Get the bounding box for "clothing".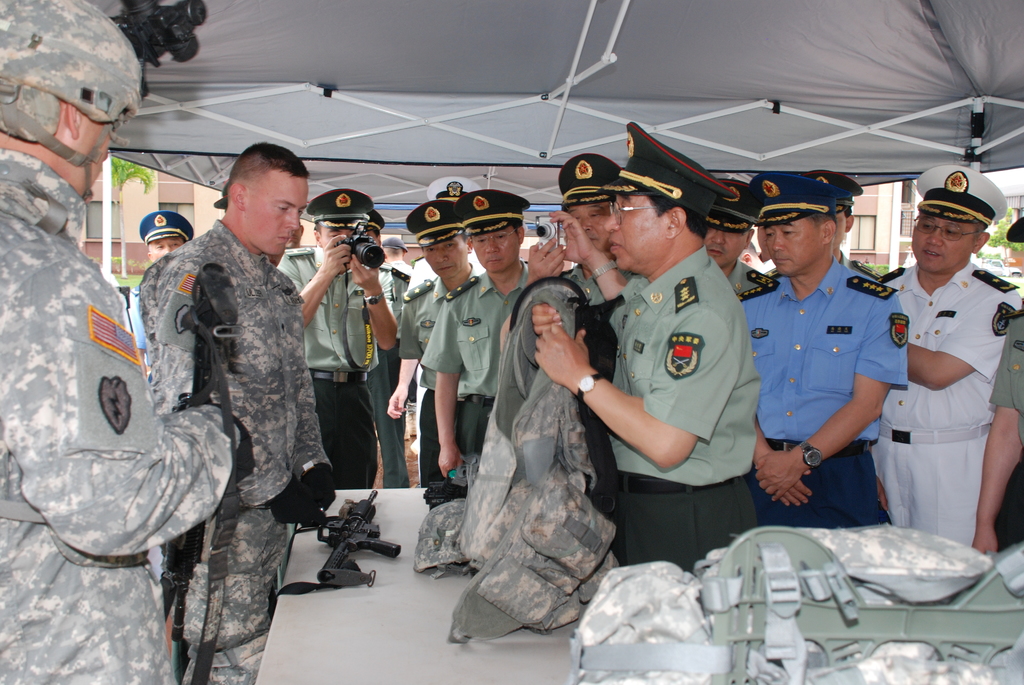
[left=422, top=265, right=527, bottom=483].
